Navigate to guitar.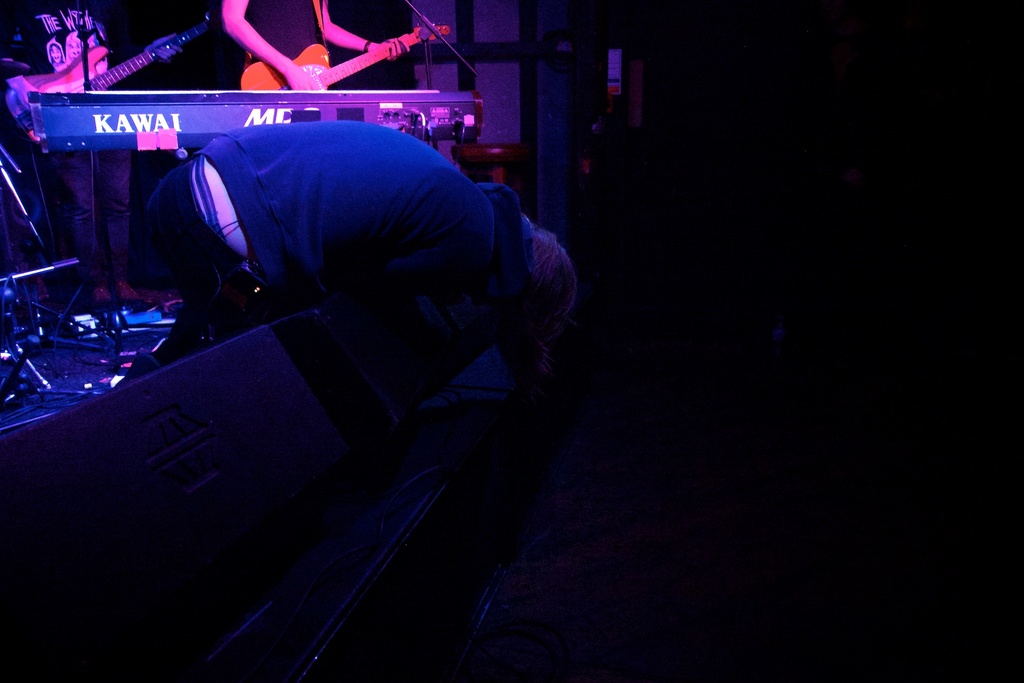
Navigation target: (241, 23, 452, 94).
